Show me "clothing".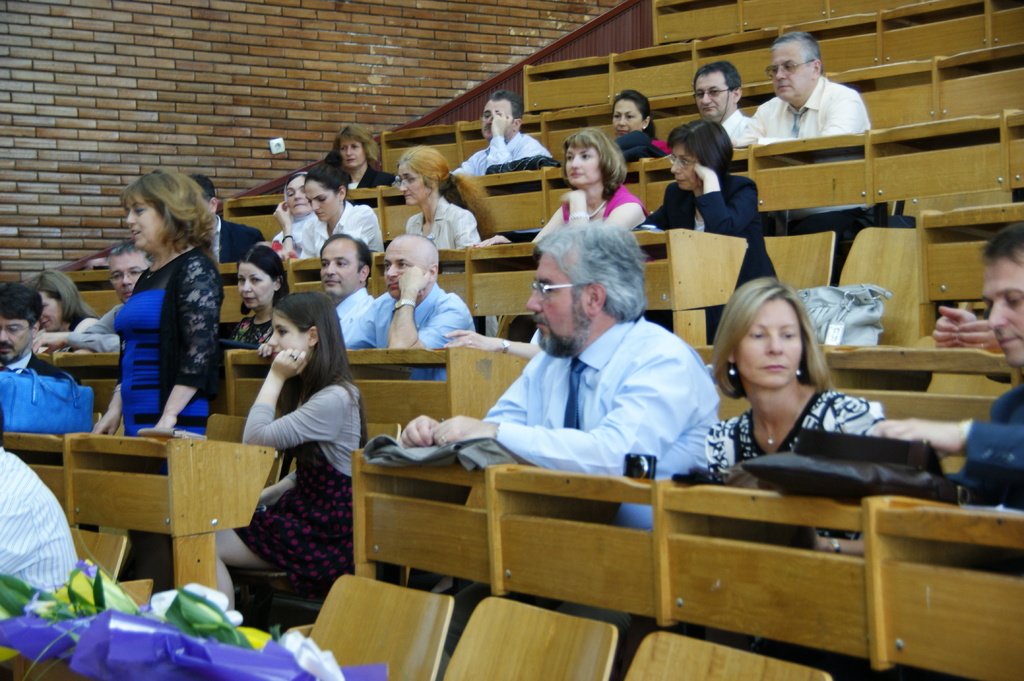
"clothing" is here: box=[89, 217, 227, 439].
